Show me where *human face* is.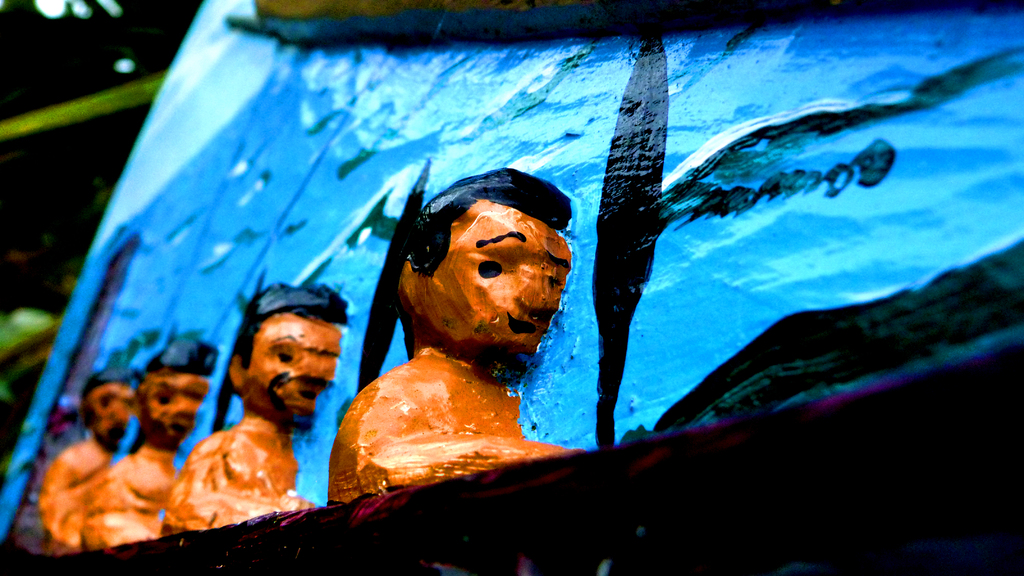
*human face* is at [x1=417, y1=200, x2=572, y2=356].
